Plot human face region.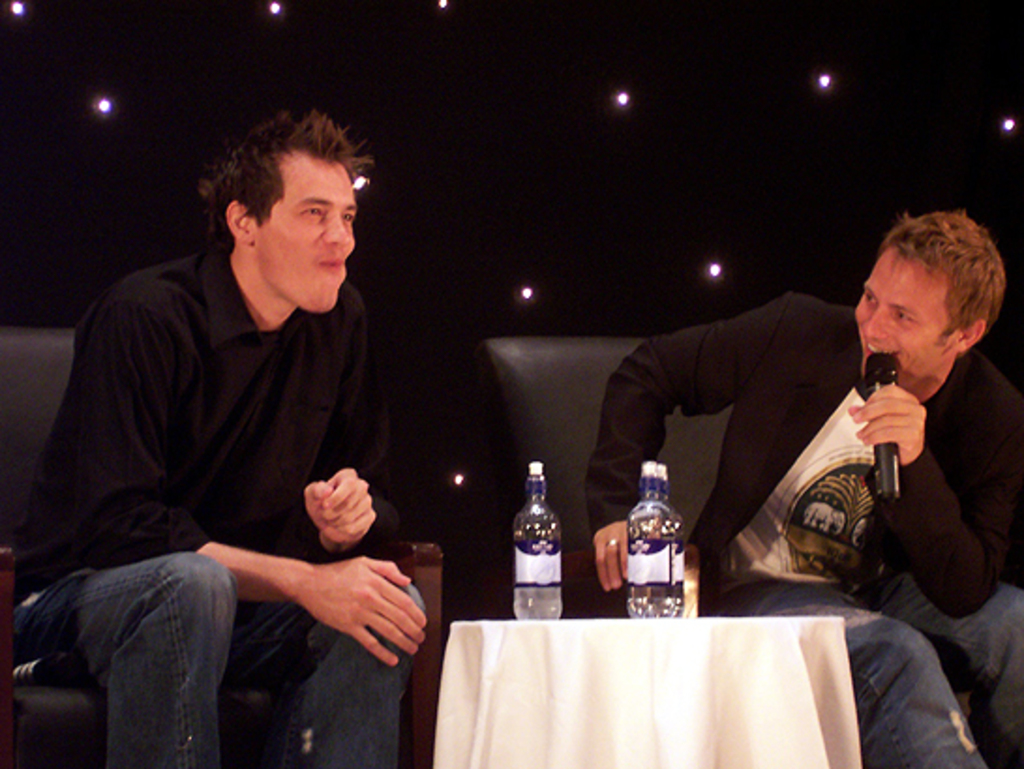
Plotted at bbox=(257, 154, 353, 309).
